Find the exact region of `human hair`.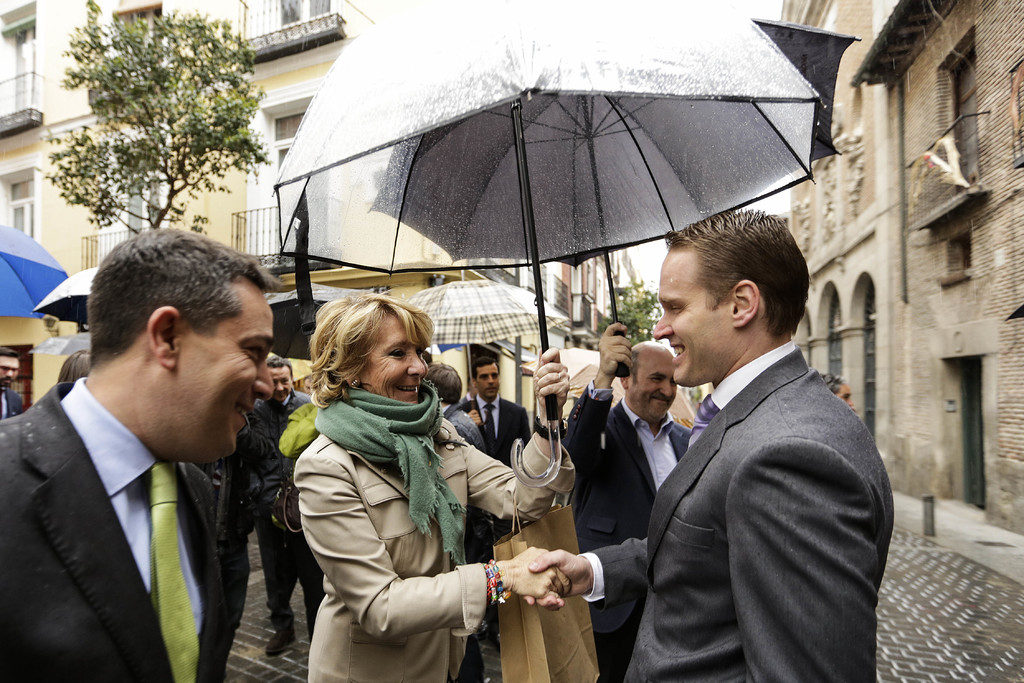
Exact region: region(266, 357, 295, 388).
